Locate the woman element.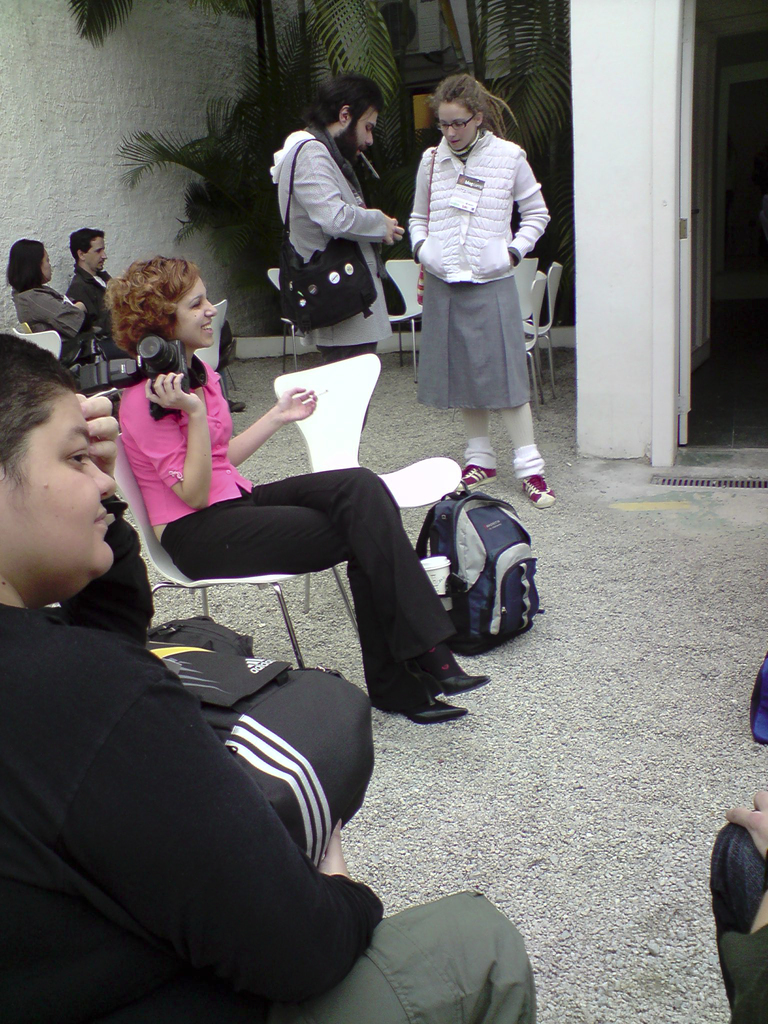
Element bbox: BBox(0, 330, 539, 1023).
